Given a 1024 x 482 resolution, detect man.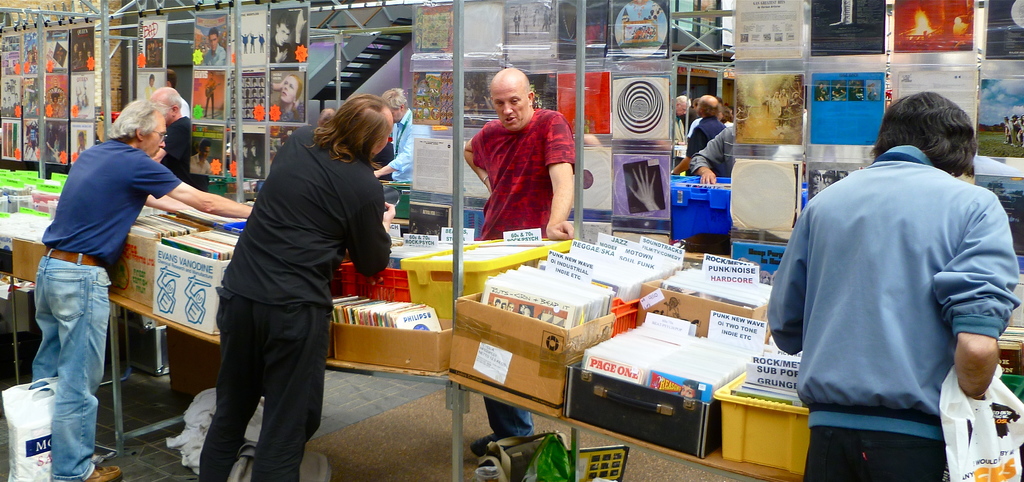
x1=671, y1=91, x2=694, y2=146.
